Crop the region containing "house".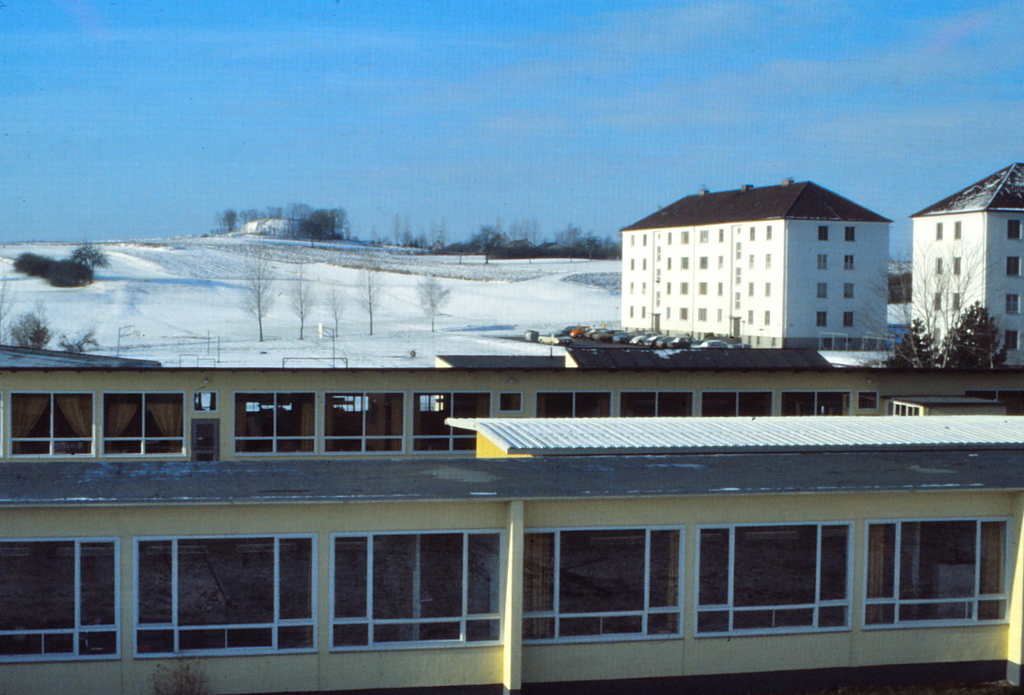
Crop region: locate(910, 163, 1023, 366).
